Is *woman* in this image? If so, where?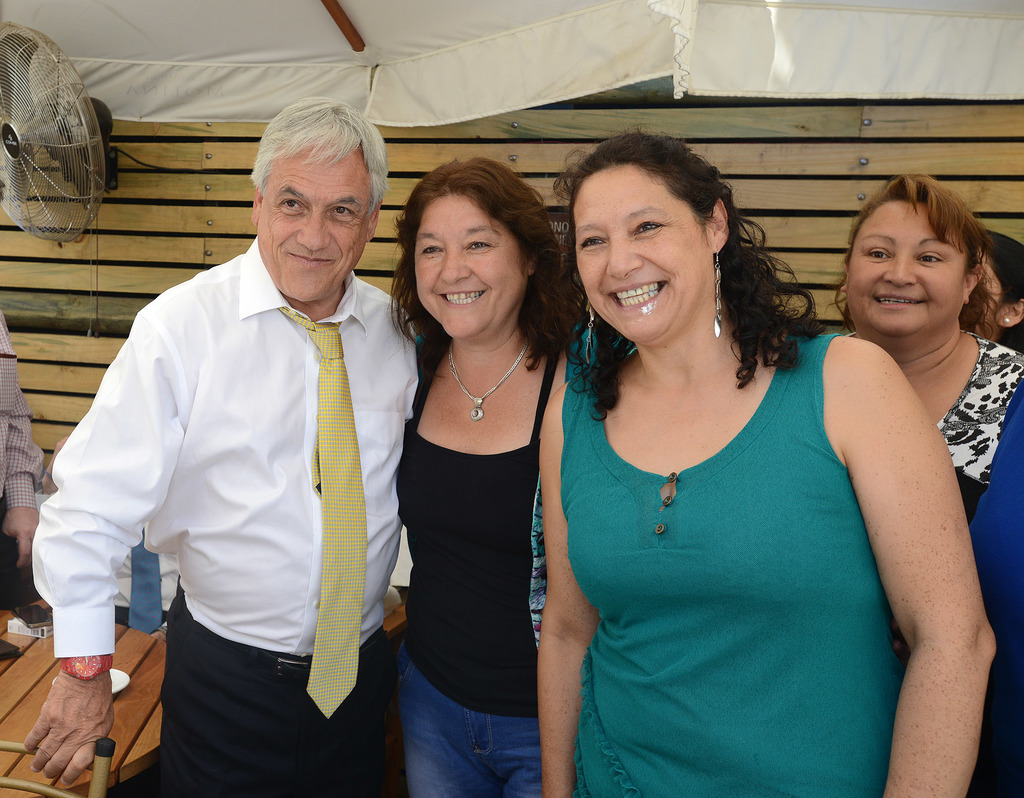
Yes, at [left=835, top=171, right=1023, bottom=797].
